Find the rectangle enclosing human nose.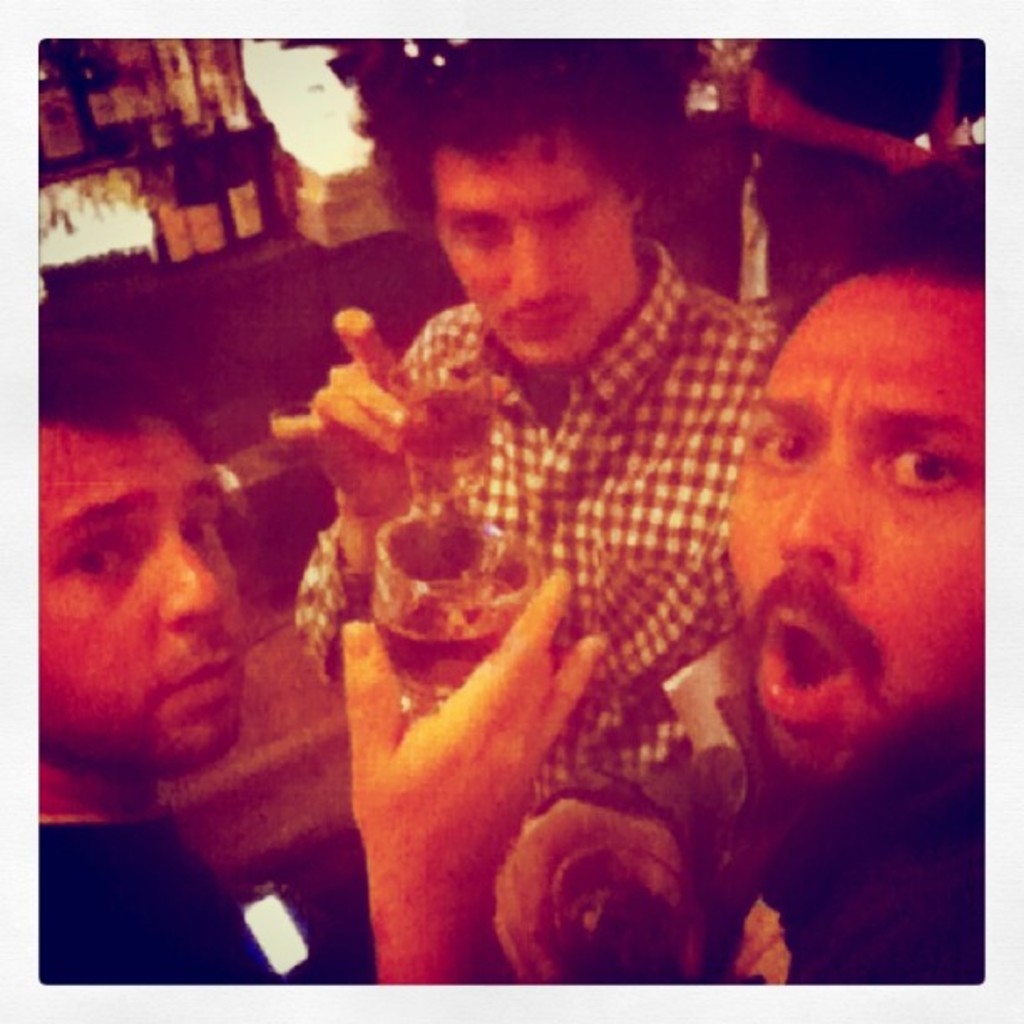
box(768, 462, 855, 581).
